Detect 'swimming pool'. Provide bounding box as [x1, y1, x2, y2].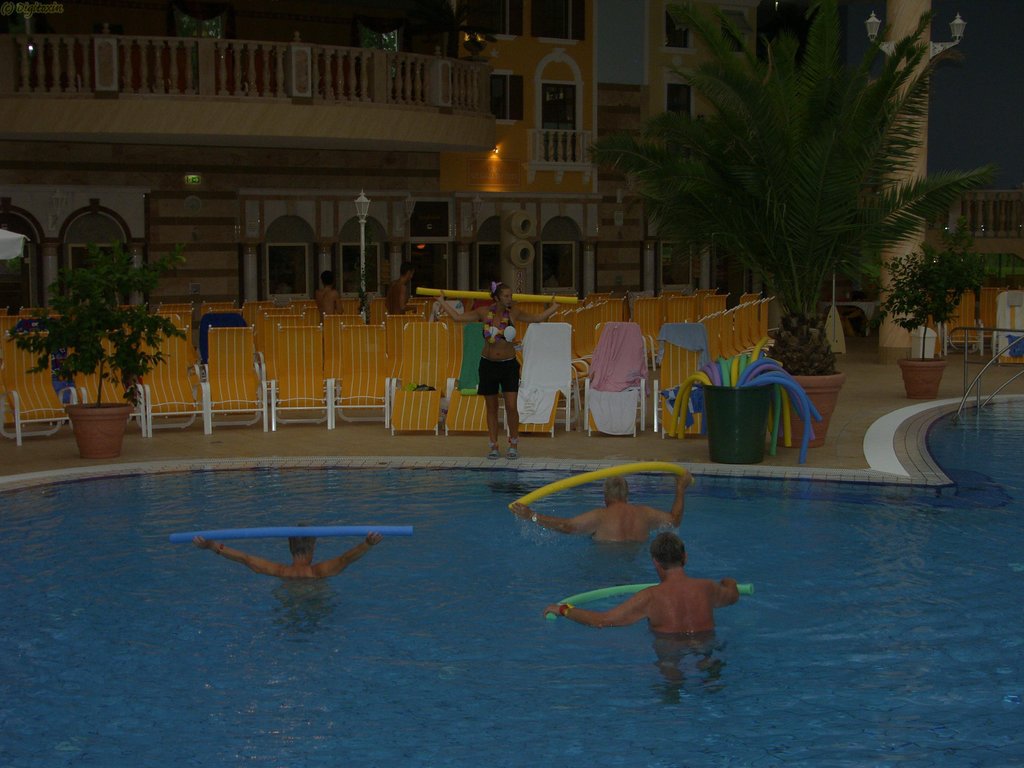
[0, 385, 1023, 767].
